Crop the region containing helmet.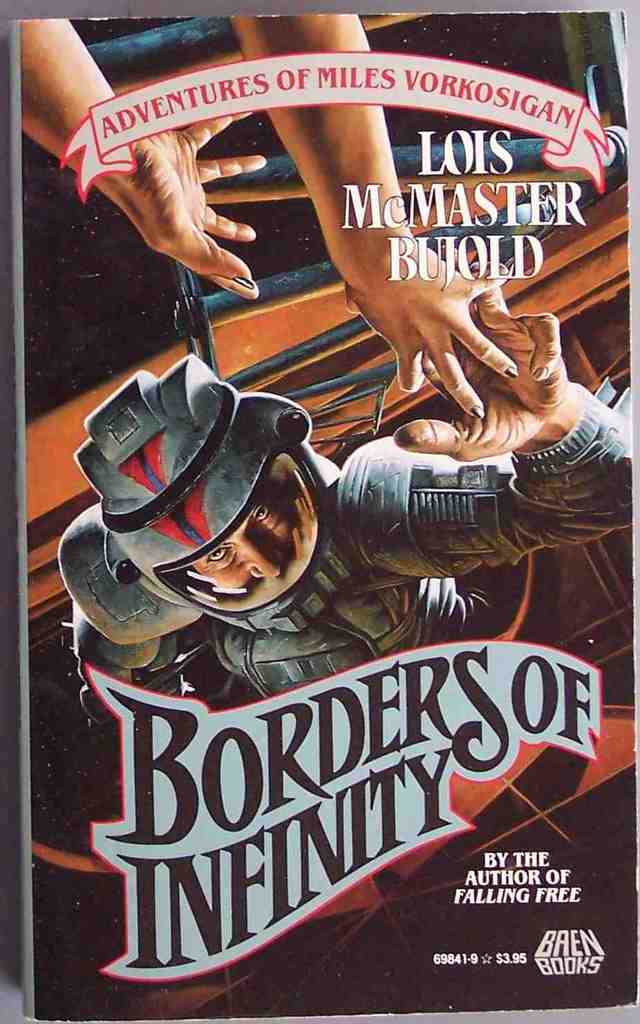
Crop region: detection(63, 349, 327, 648).
